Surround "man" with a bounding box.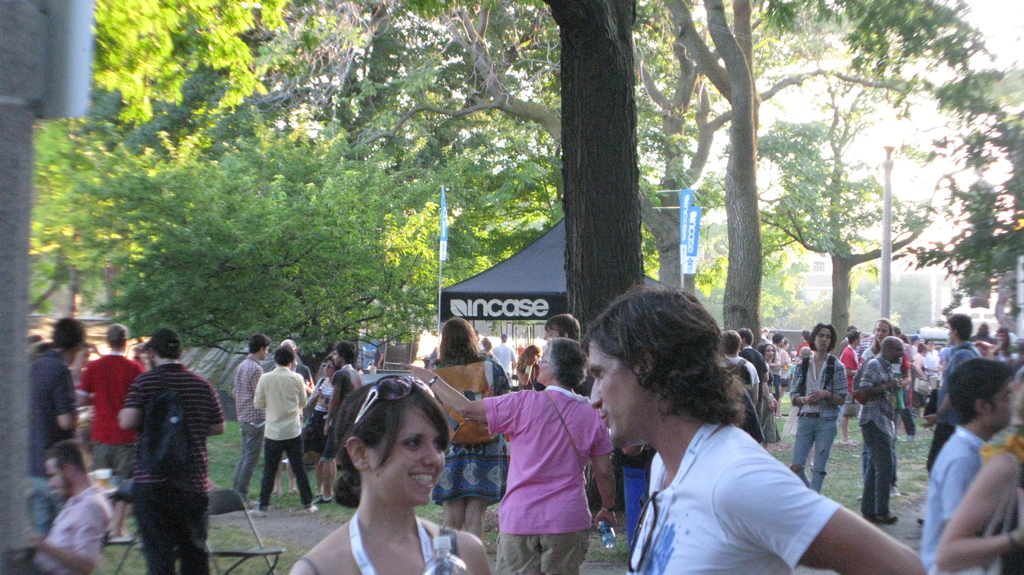
<bbox>253, 341, 303, 516</bbox>.
